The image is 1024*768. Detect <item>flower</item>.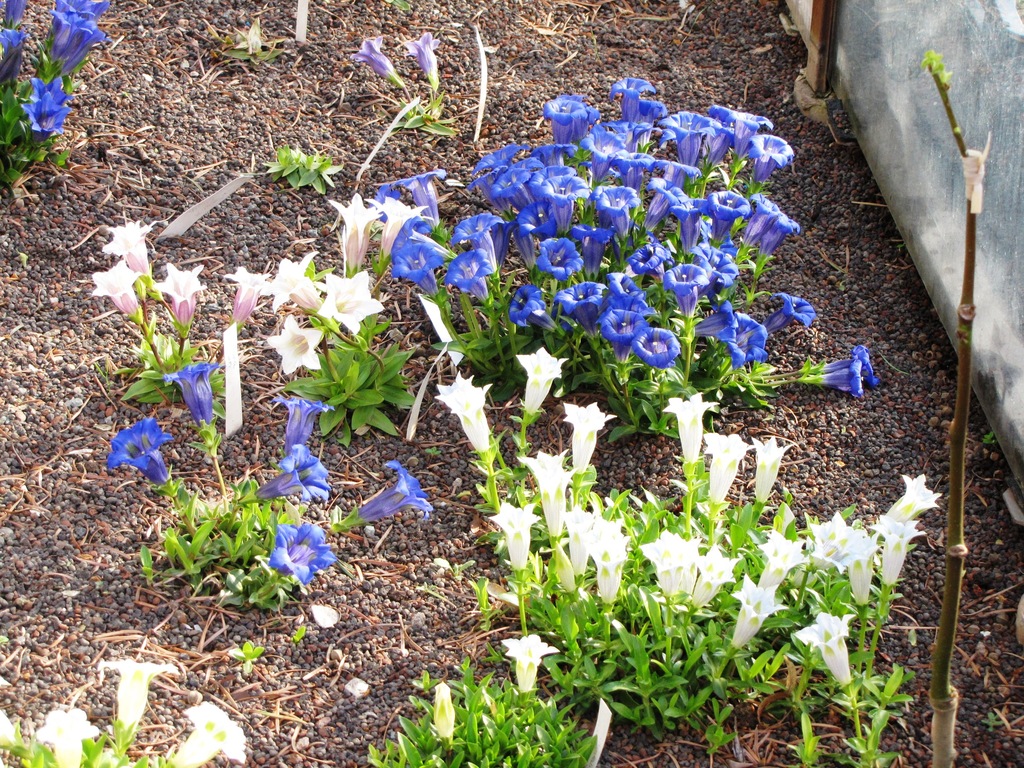
Detection: Rect(790, 609, 856, 691).
